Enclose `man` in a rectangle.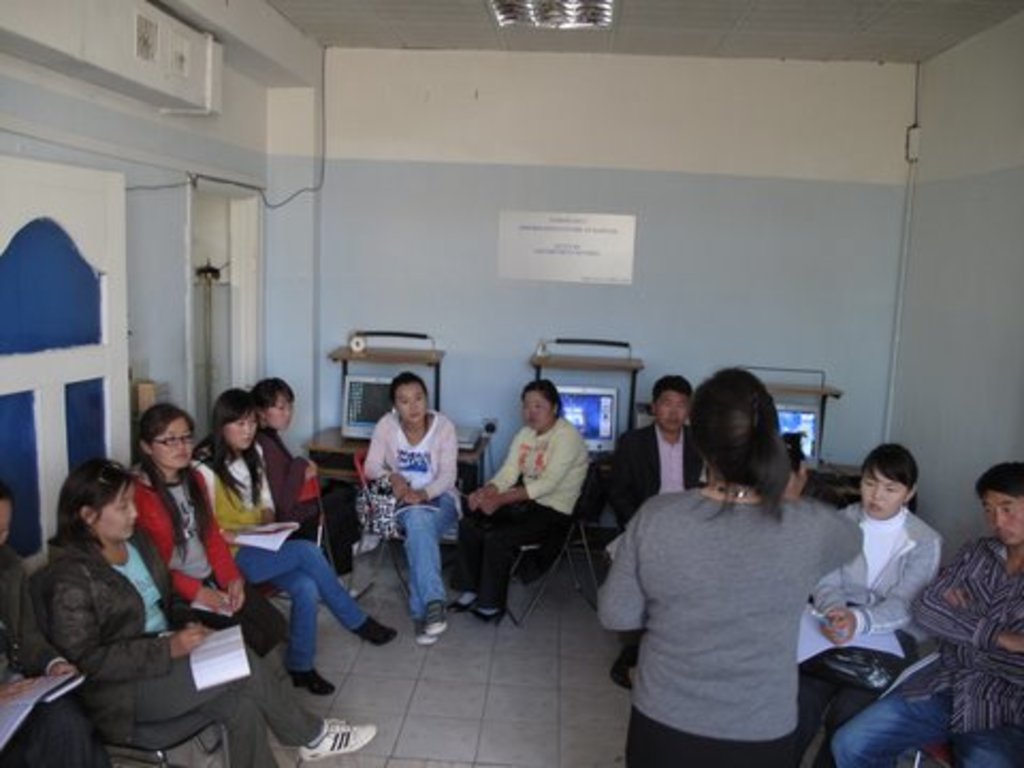
[left=593, top=373, right=708, bottom=689].
